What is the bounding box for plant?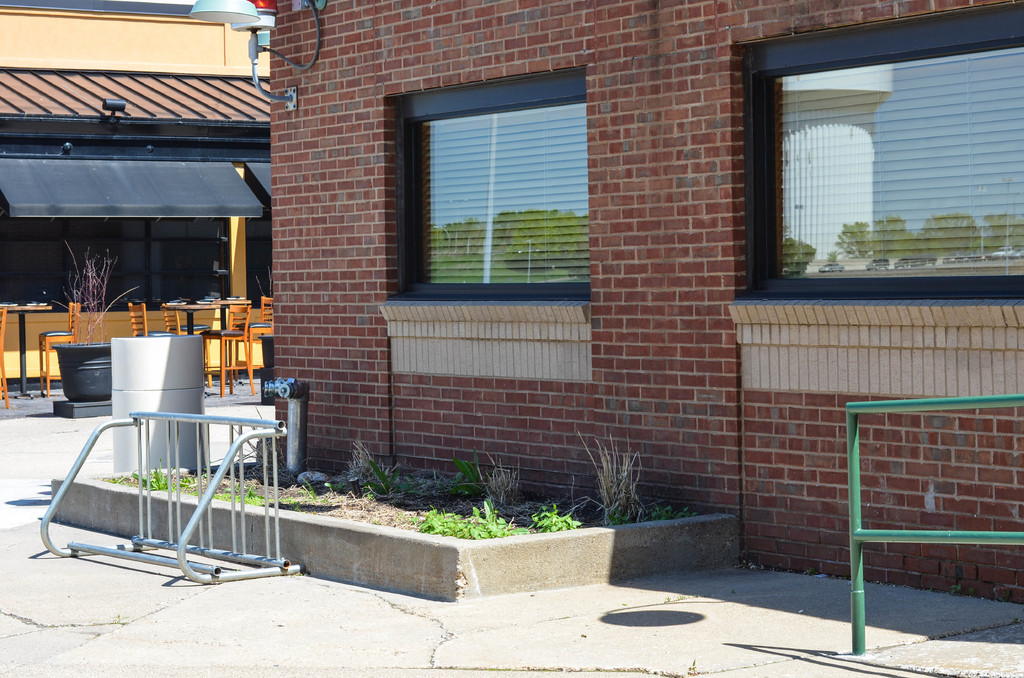
647/497/692/524.
